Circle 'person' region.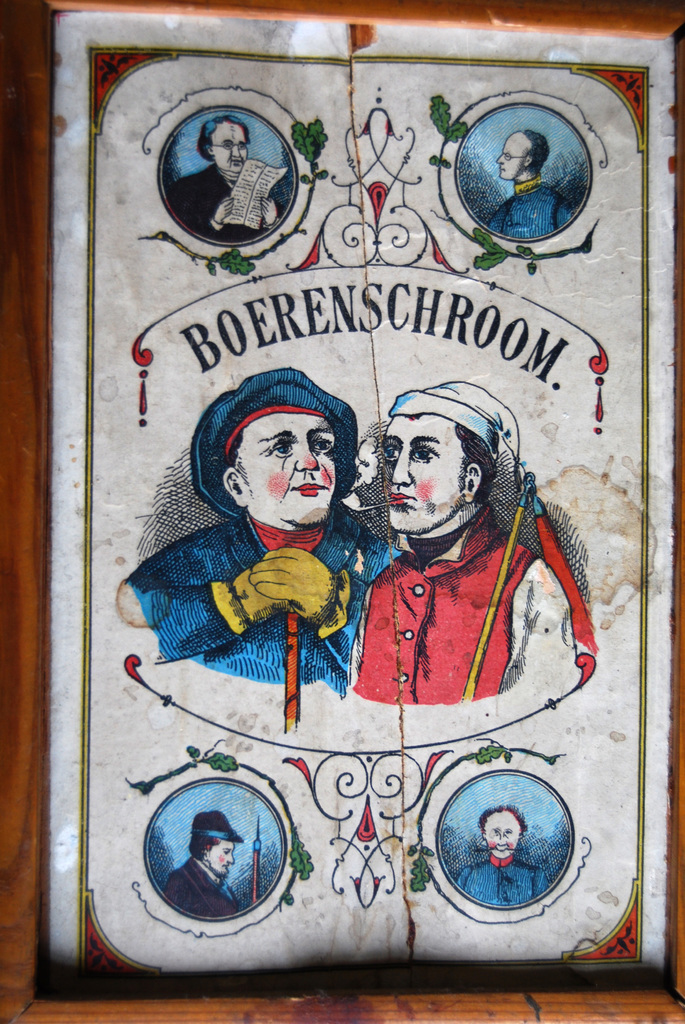
Region: Rect(487, 127, 572, 240).
